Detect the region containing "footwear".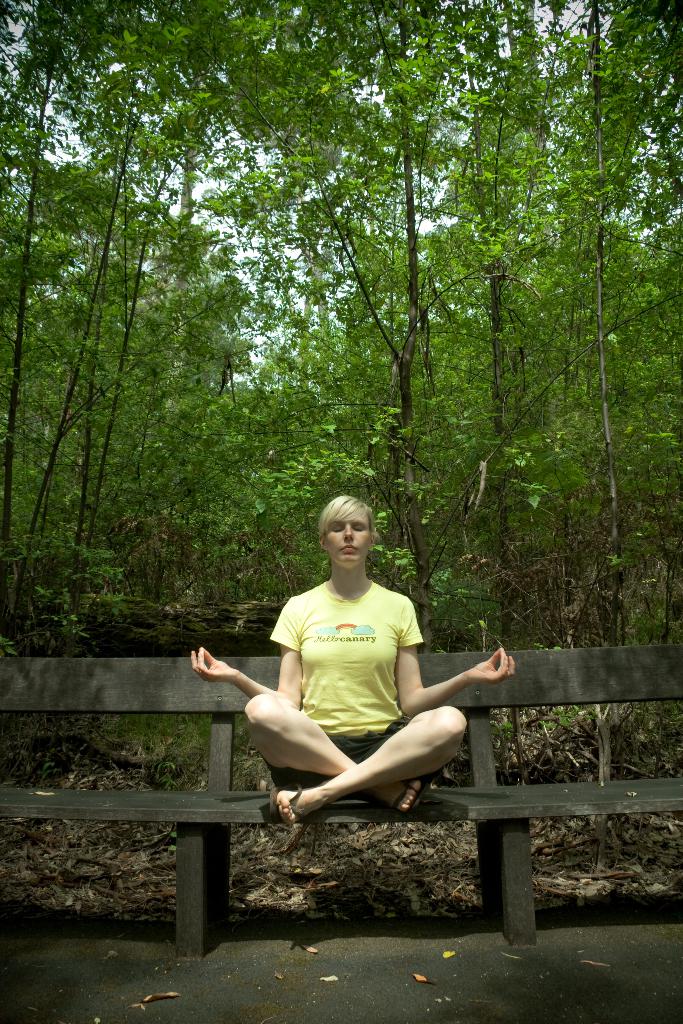
box(388, 777, 427, 814).
